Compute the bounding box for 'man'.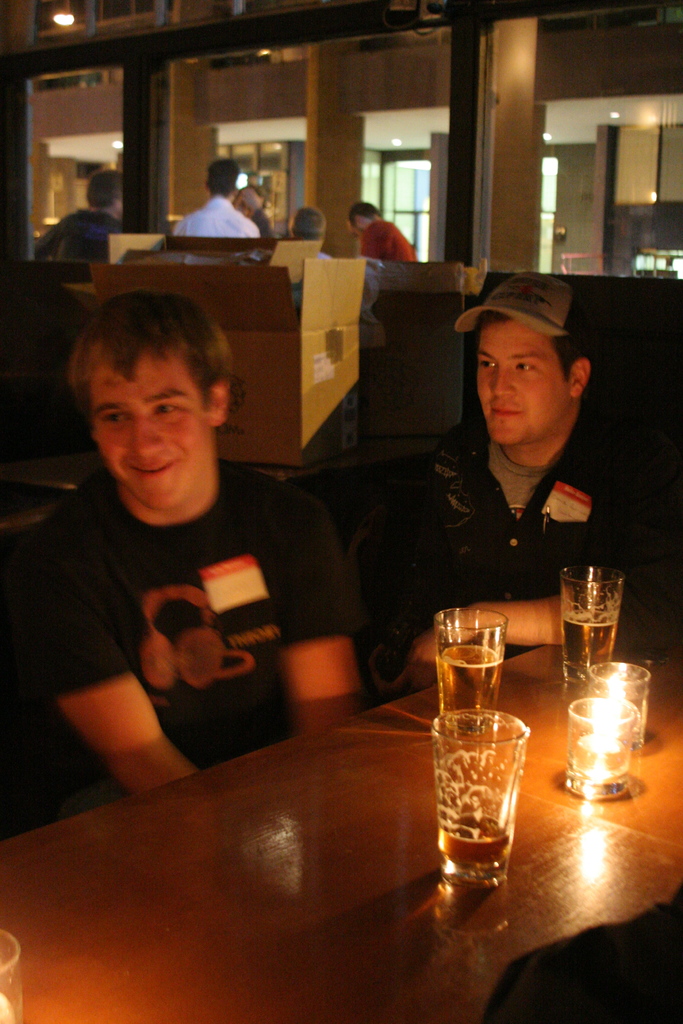
BBox(383, 292, 648, 653).
